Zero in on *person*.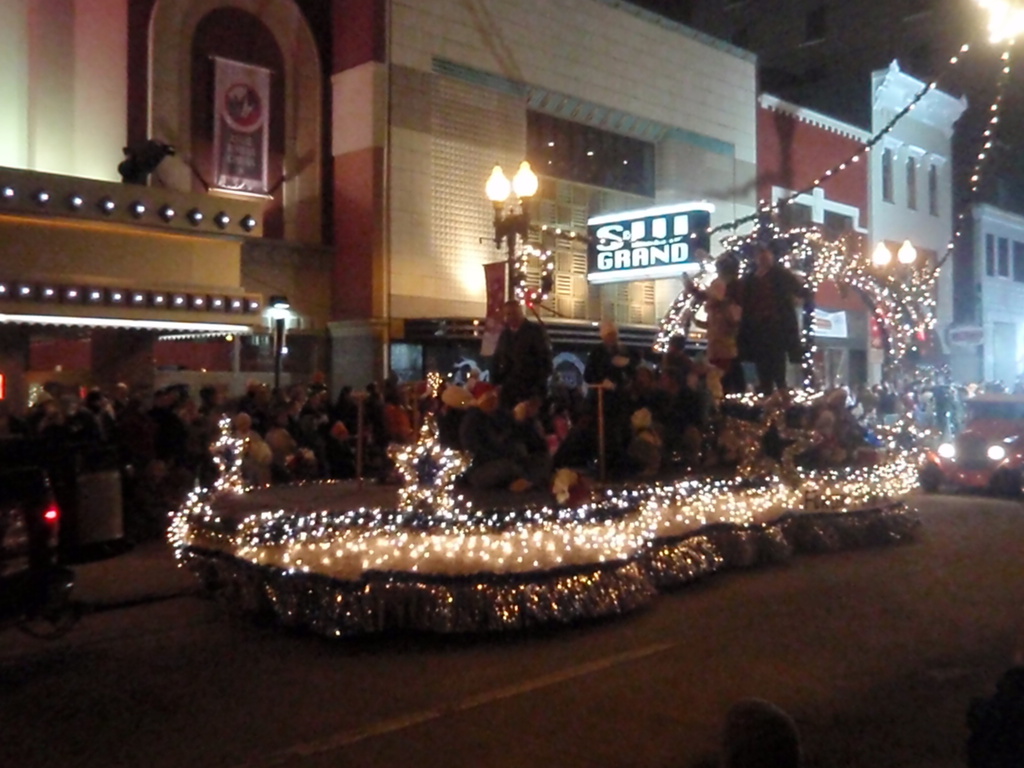
Zeroed in: [x1=583, y1=312, x2=635, y2=460].
